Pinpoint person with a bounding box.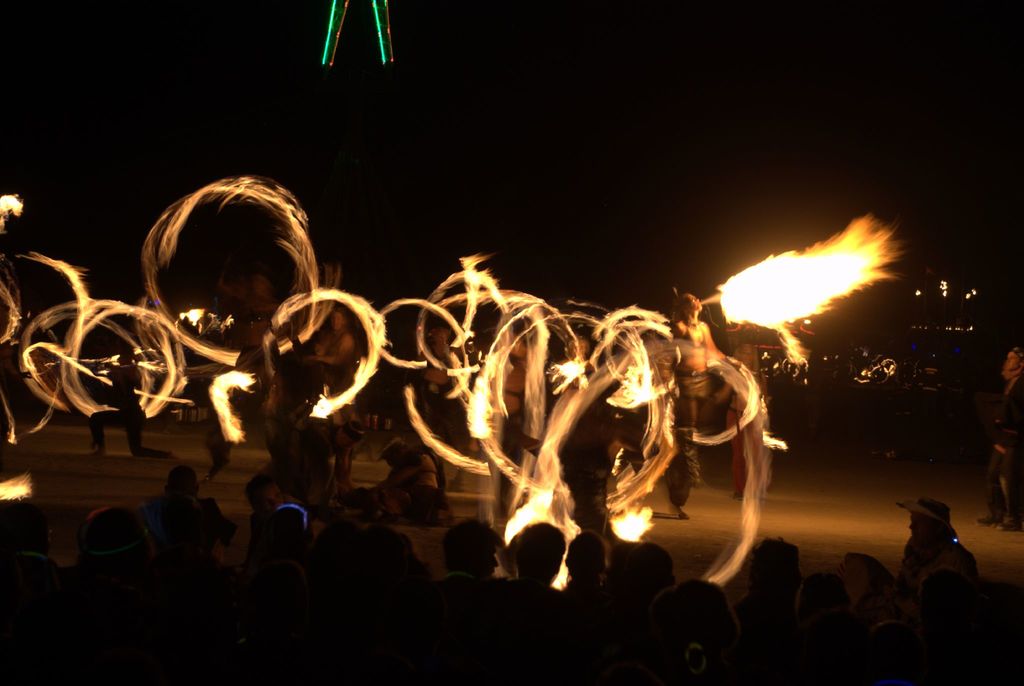
locate(506, 519, 561, 685).
